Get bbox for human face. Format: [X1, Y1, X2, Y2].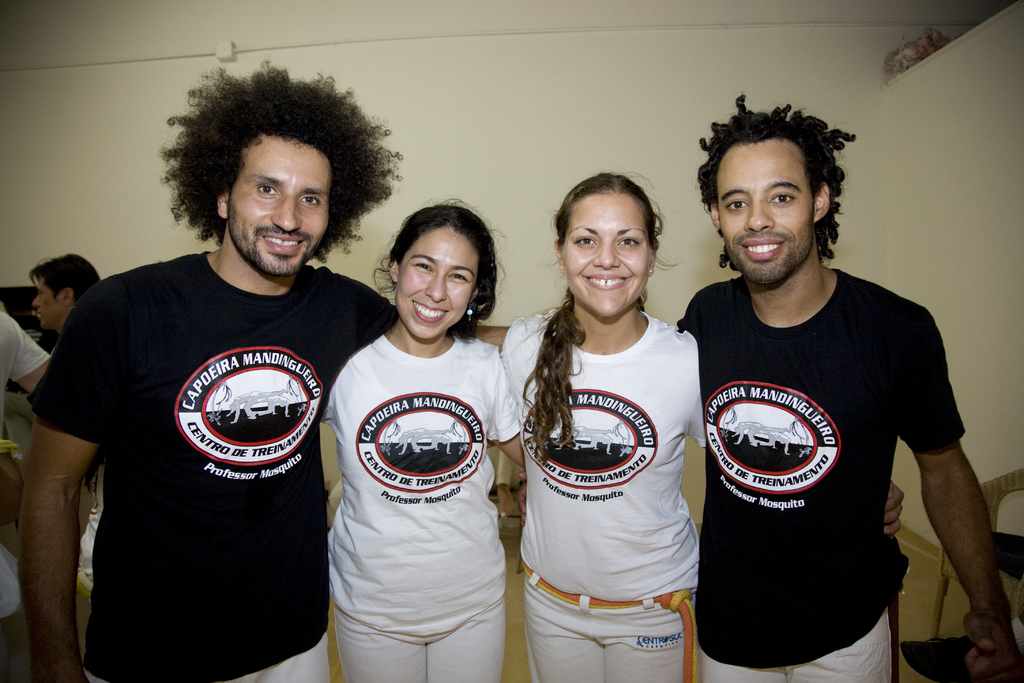
[392, 225, 477, 338].
